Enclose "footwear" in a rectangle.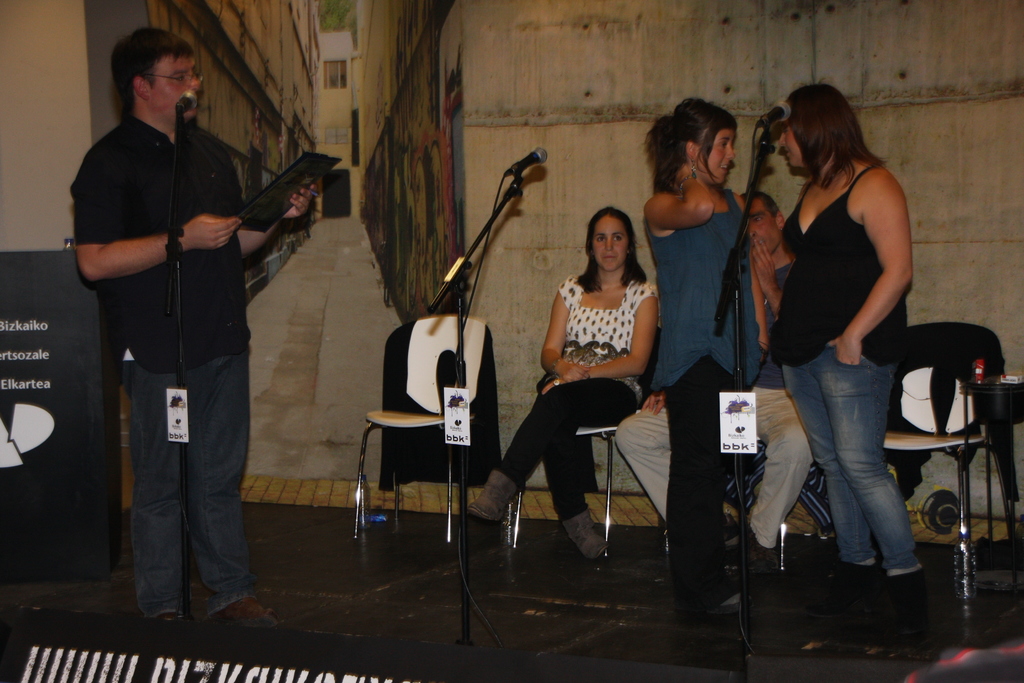
Rect(811, 565, 862, 602).
